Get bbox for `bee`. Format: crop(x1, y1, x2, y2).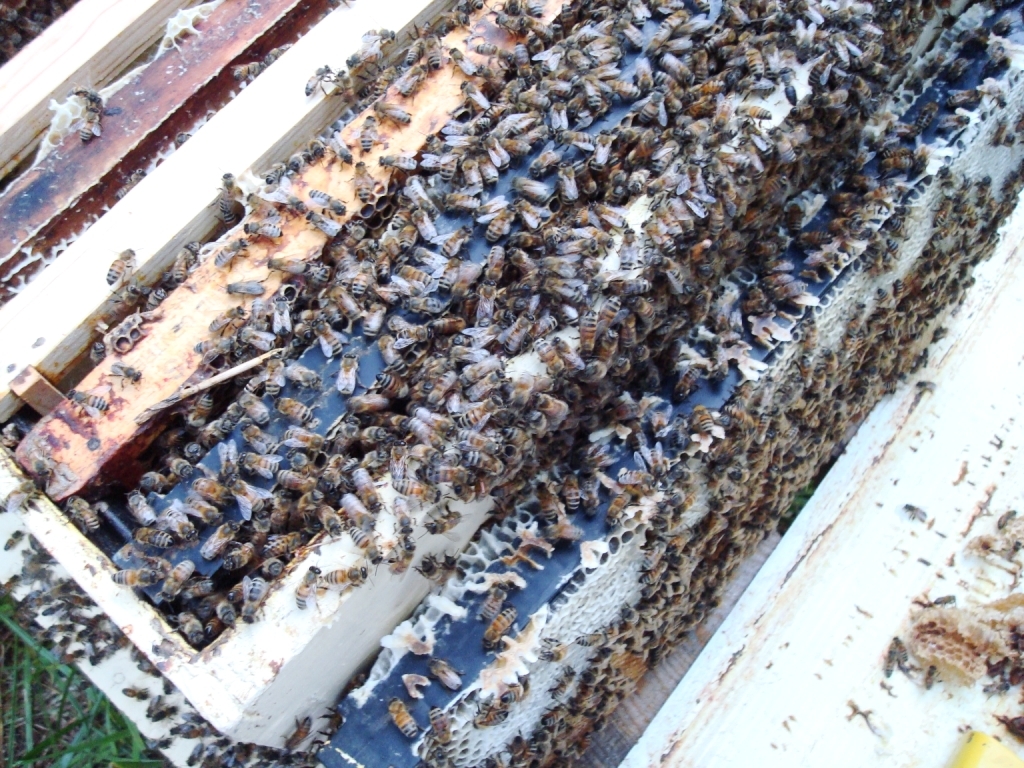
crop(356, 424, 392, 443).
